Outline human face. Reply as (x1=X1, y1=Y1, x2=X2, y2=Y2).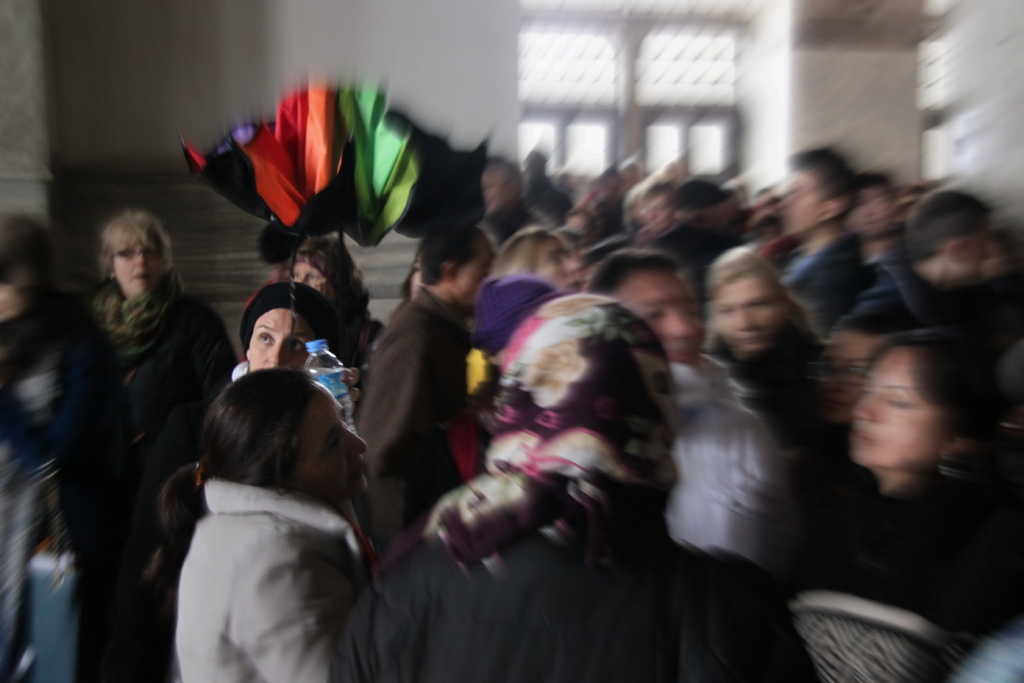
(x1=118, y1=234, x2=166, y2=290).
